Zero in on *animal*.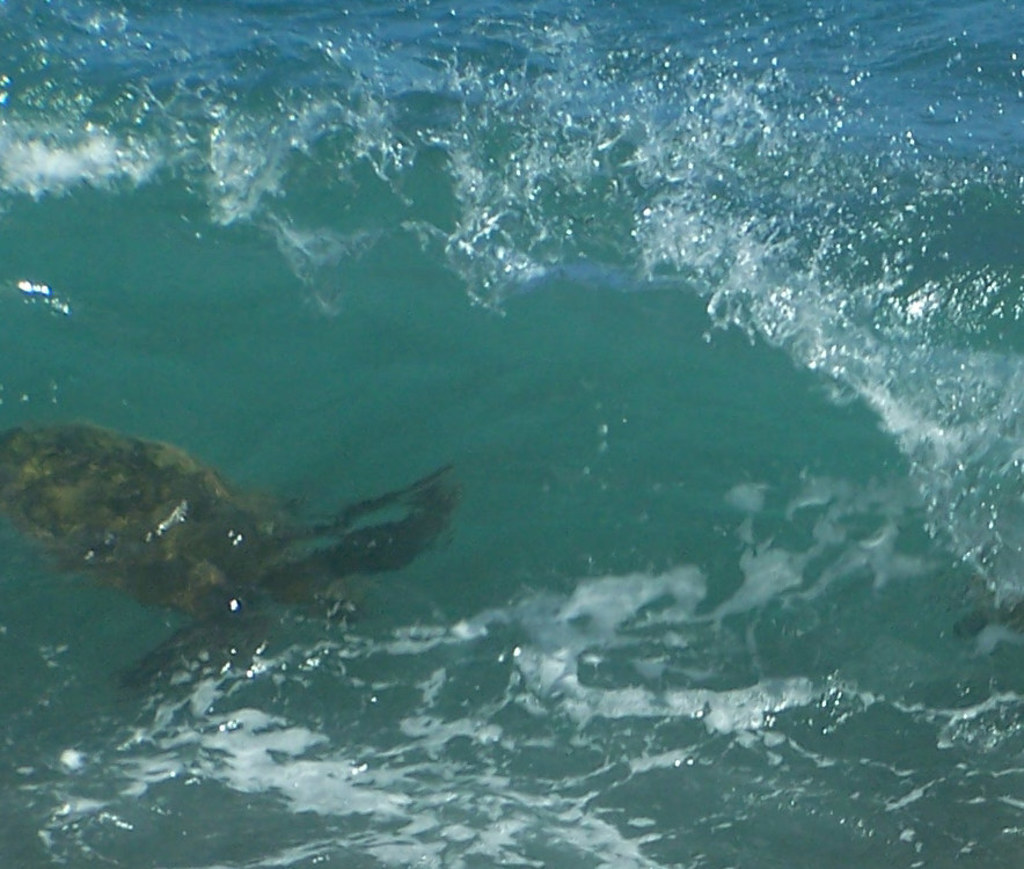
Zeroed in: left=0, top=421, right=466, bottom=686.
